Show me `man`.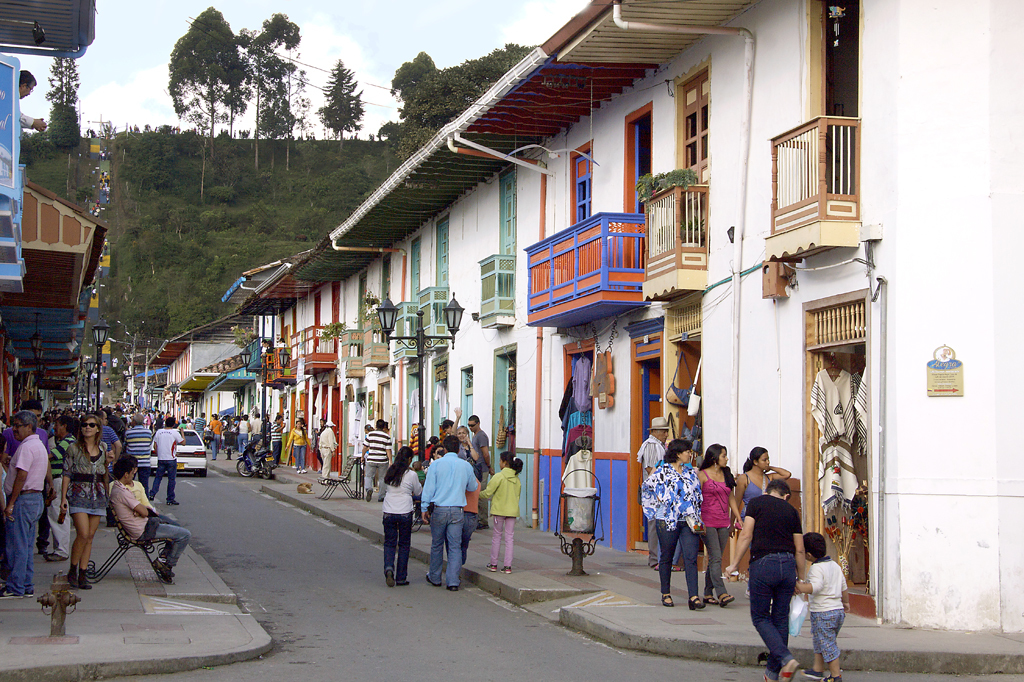
`man` is here: [left=49, top=416, right=73, bottom=563].
